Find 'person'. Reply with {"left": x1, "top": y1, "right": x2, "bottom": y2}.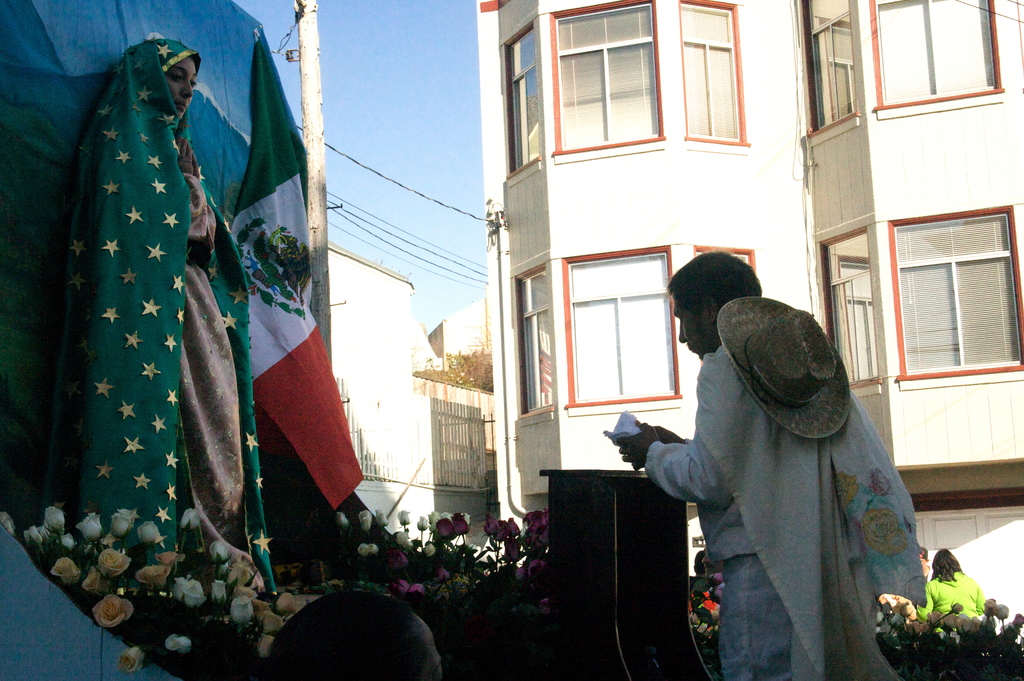
{"left": 701, "top": 545, "right": 722, "bottom": 577}.
